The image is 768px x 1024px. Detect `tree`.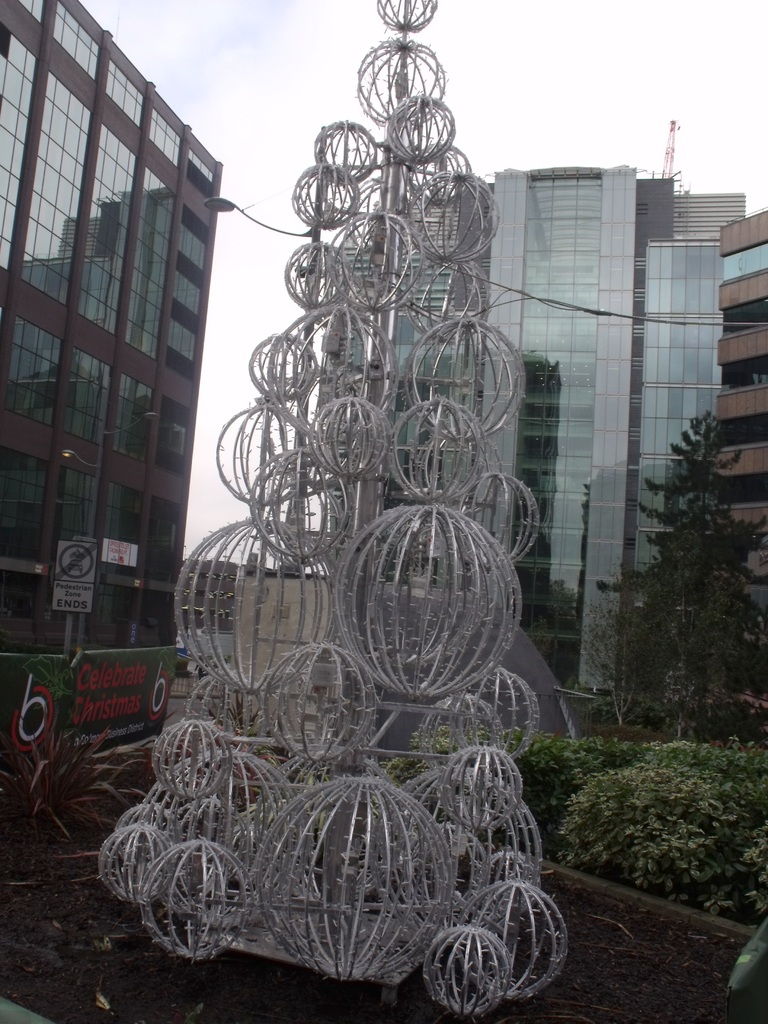
Detection: {"left": 611, "top": 347, "right": 760, "bottom": 746}.
